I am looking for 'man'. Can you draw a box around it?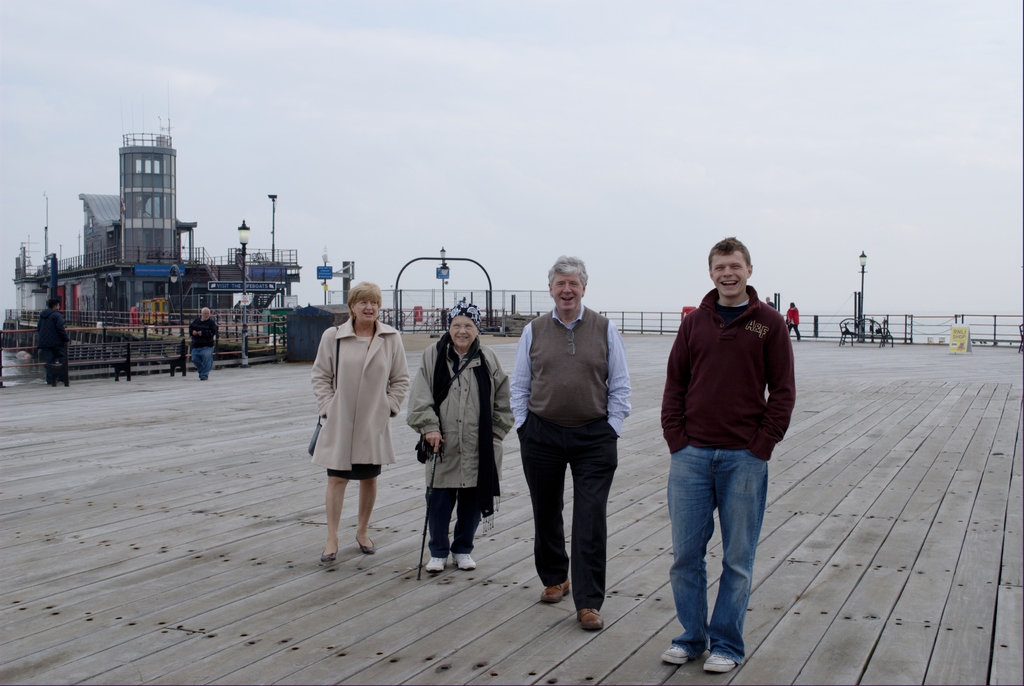
Sure, the bounding box is region(767, 293, 775, 306).
